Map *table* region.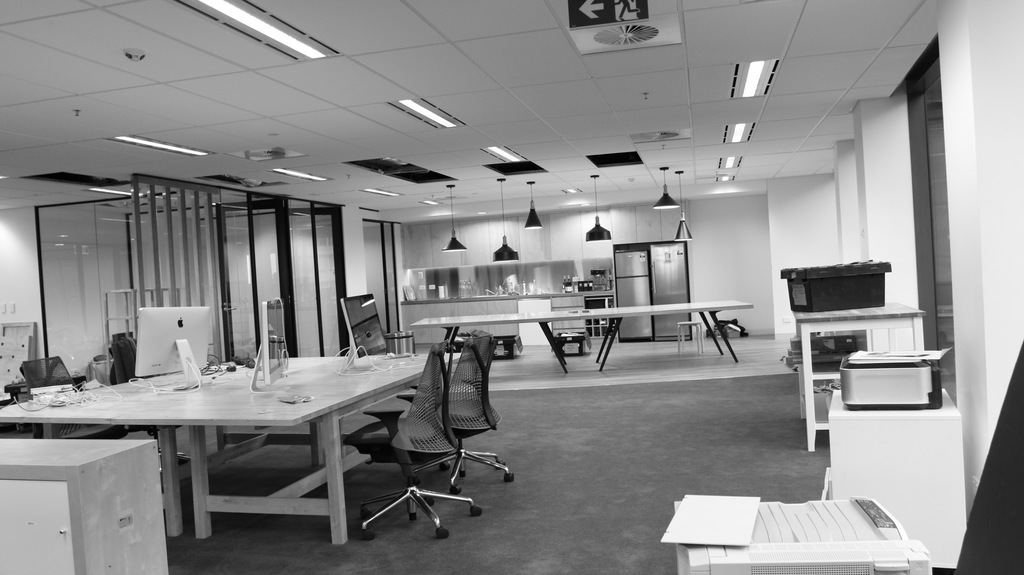
Mapped to left=0, top=436, right=169, bottom=574.
